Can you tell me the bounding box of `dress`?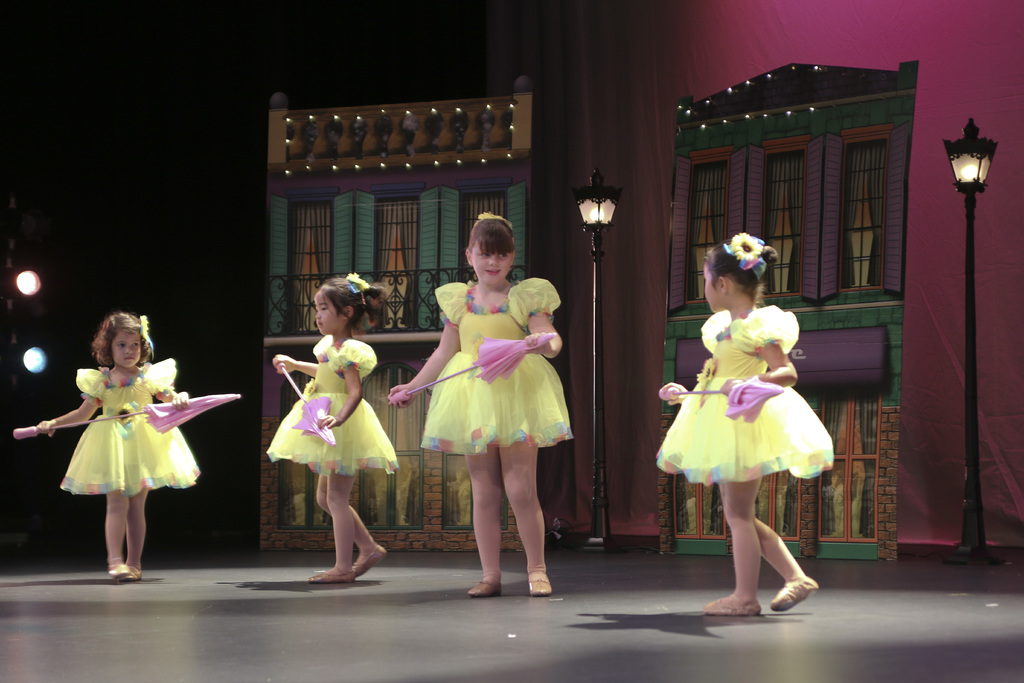
locate(652, 309, 834, 484).
